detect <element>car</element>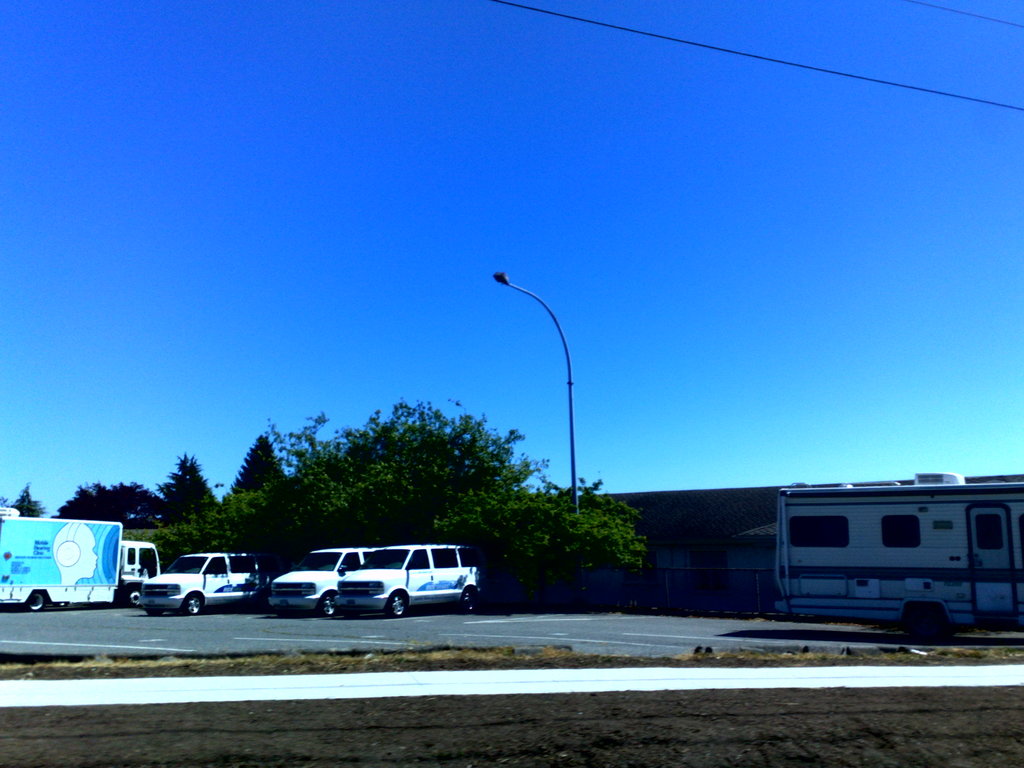
339,537,488,626
